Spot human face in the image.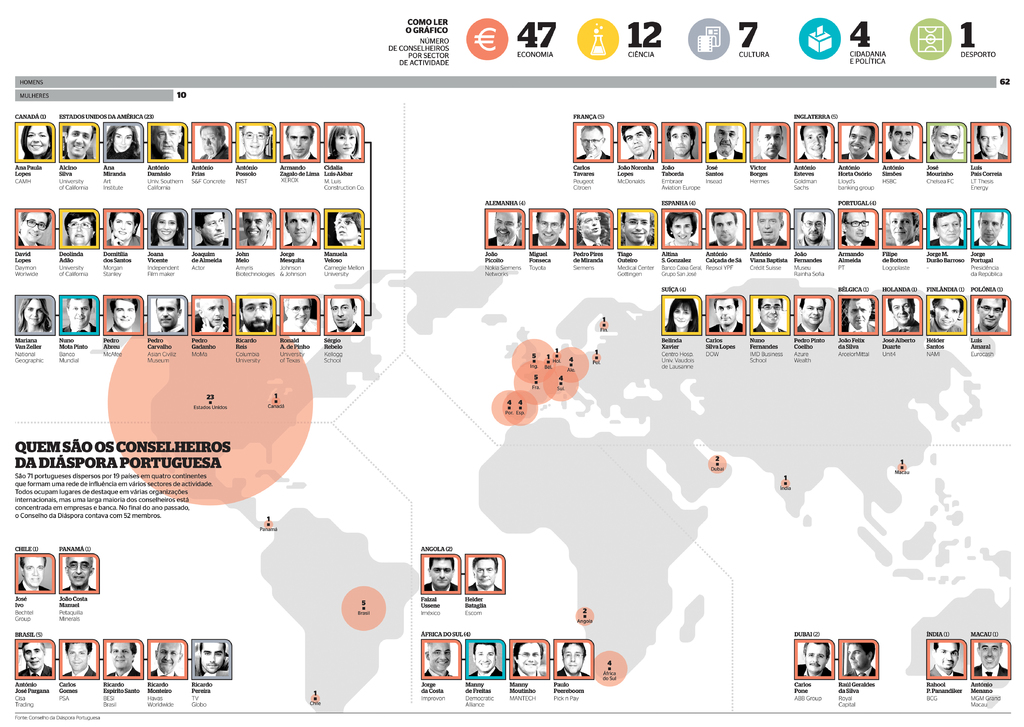
human face found at (715,126,734,154).
